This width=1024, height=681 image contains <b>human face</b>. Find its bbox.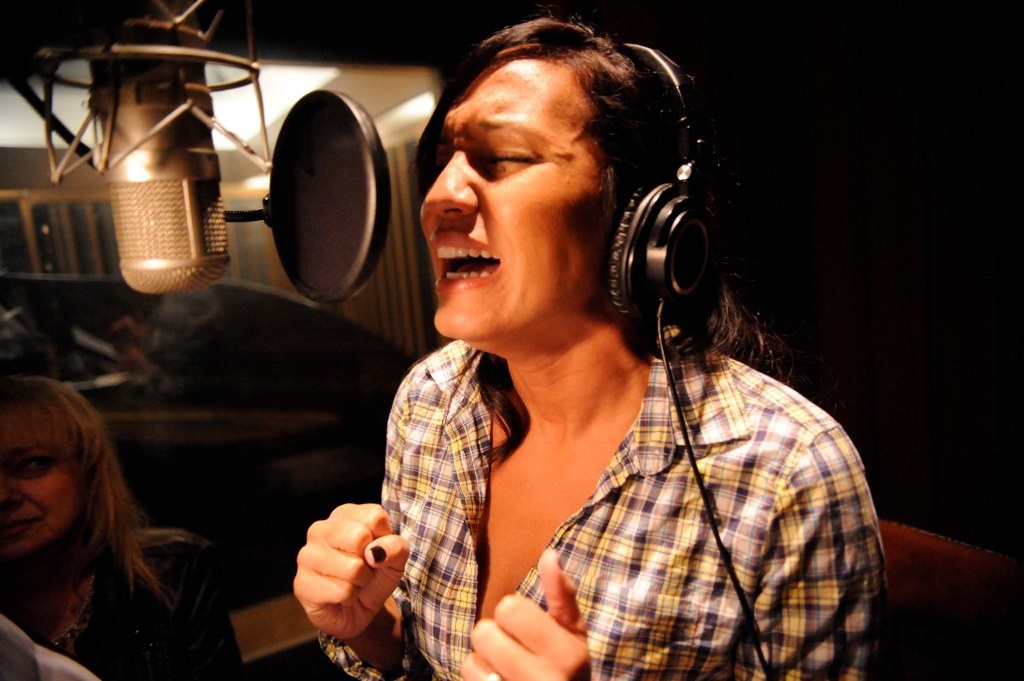
[415, 55, 619, 341].
